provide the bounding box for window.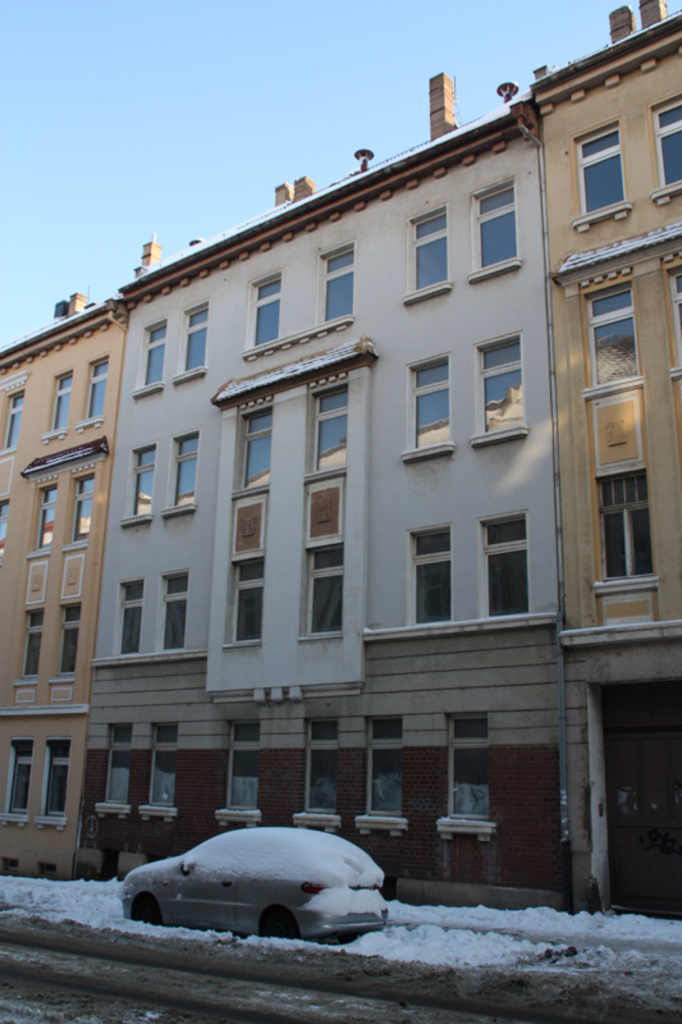
312 385 348 472.
